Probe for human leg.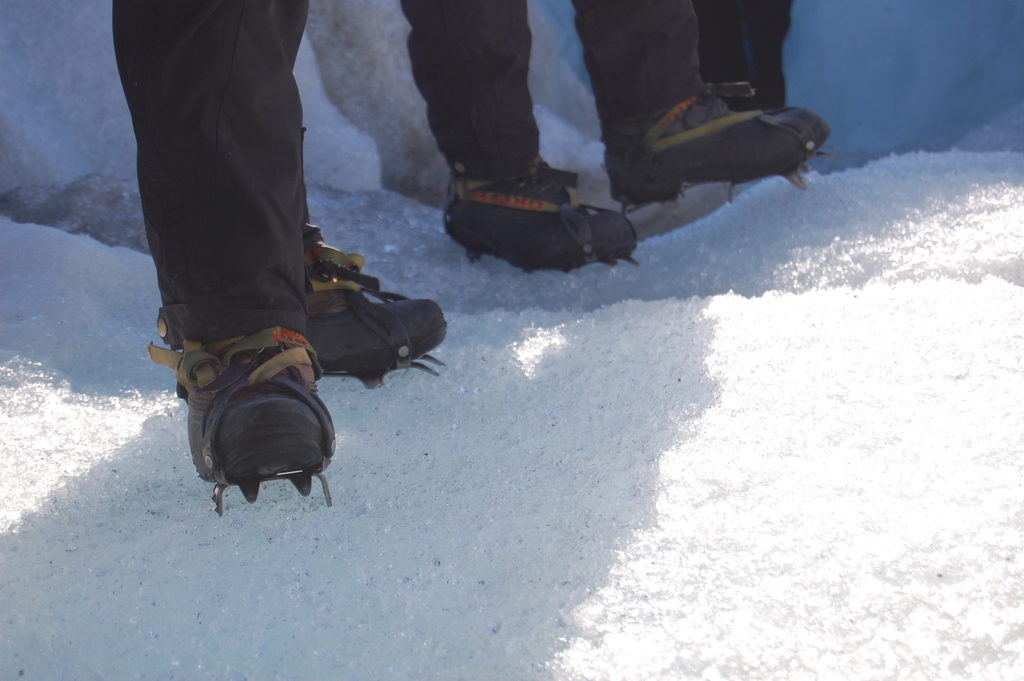
Probe result: <region>392, 0, 640, 267</region>.
